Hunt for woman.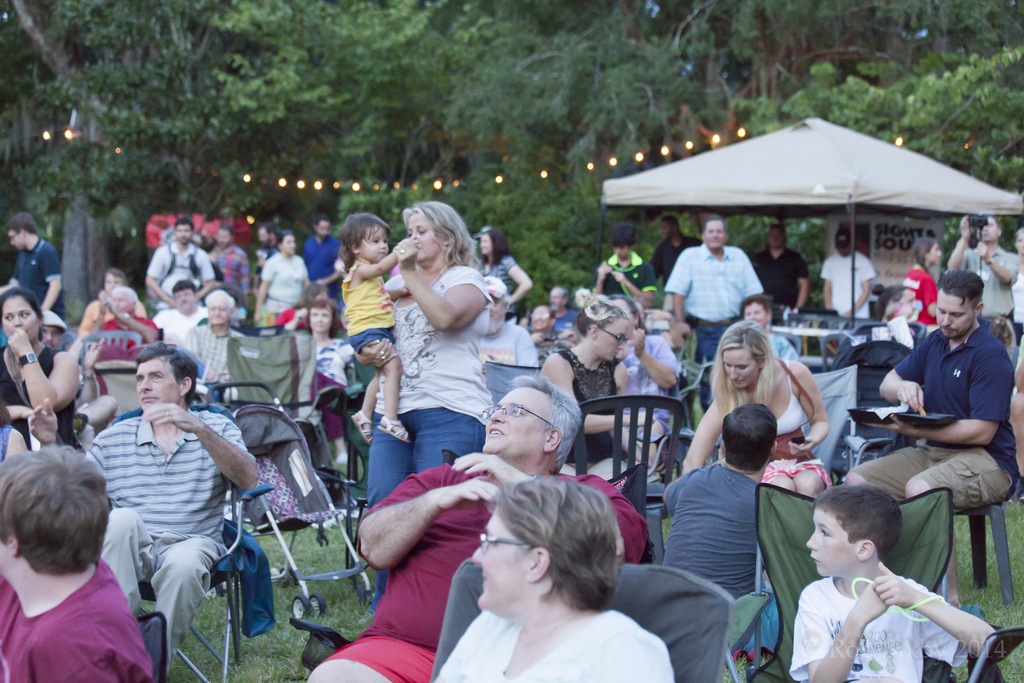
Hunted down at crop(4, 289, 72, 457).
